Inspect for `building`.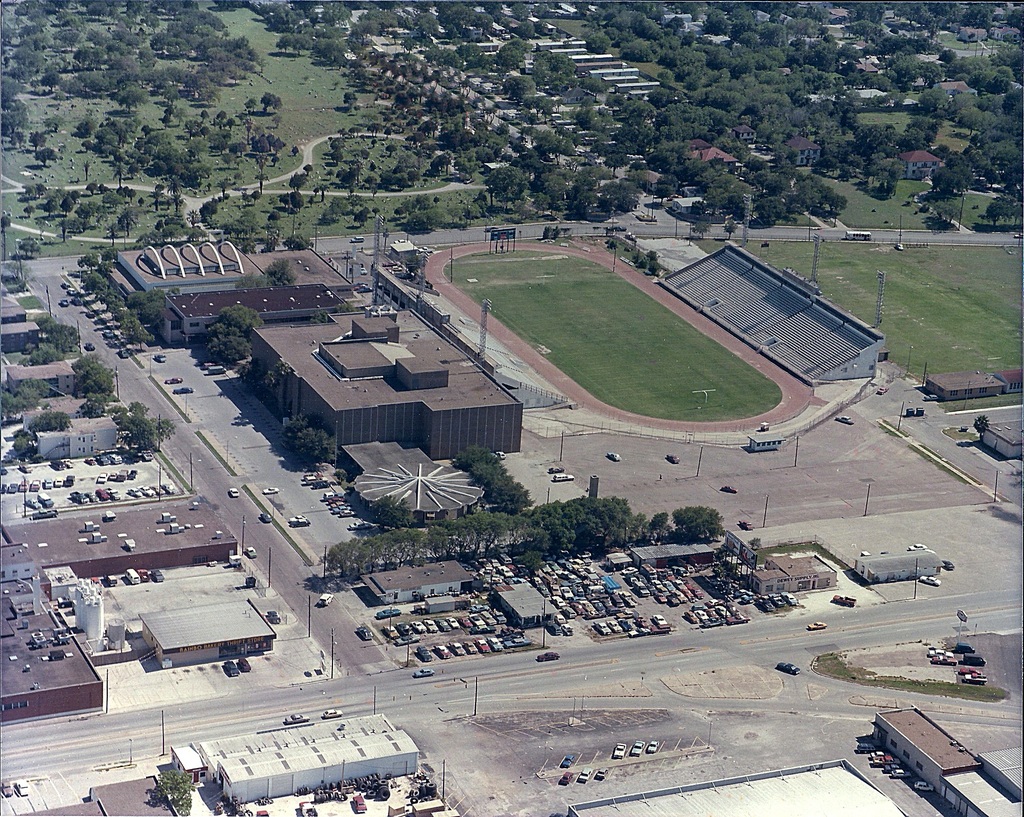
Inspection: l=494, t=581, r=556, b=624.
